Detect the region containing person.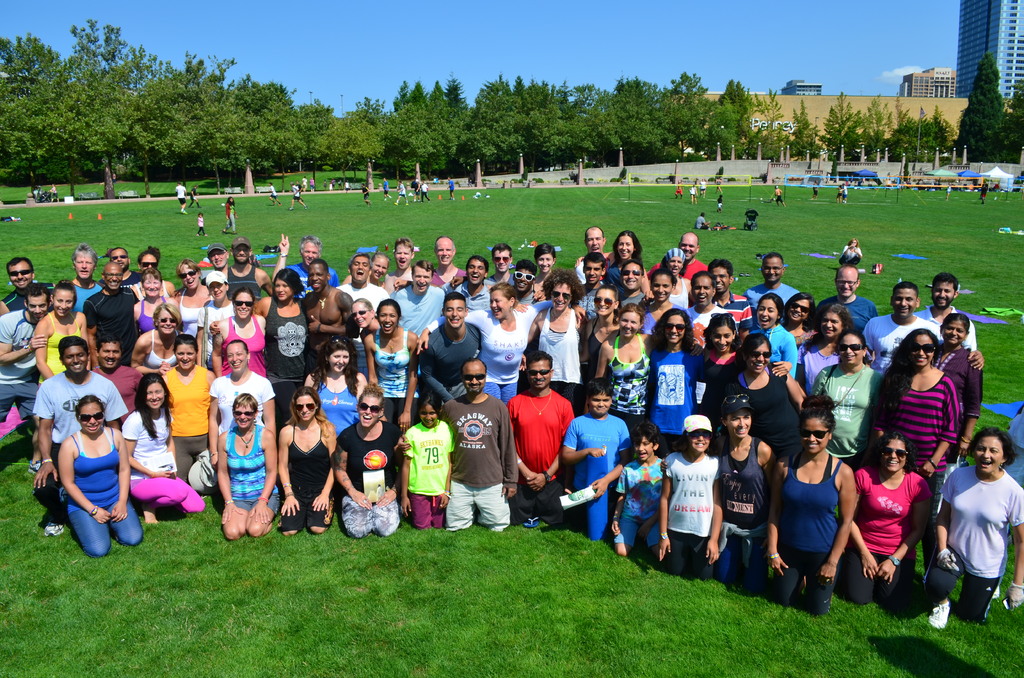
{"x1": 806, "y1": 327, "x2": 885, "y2": 471}.
